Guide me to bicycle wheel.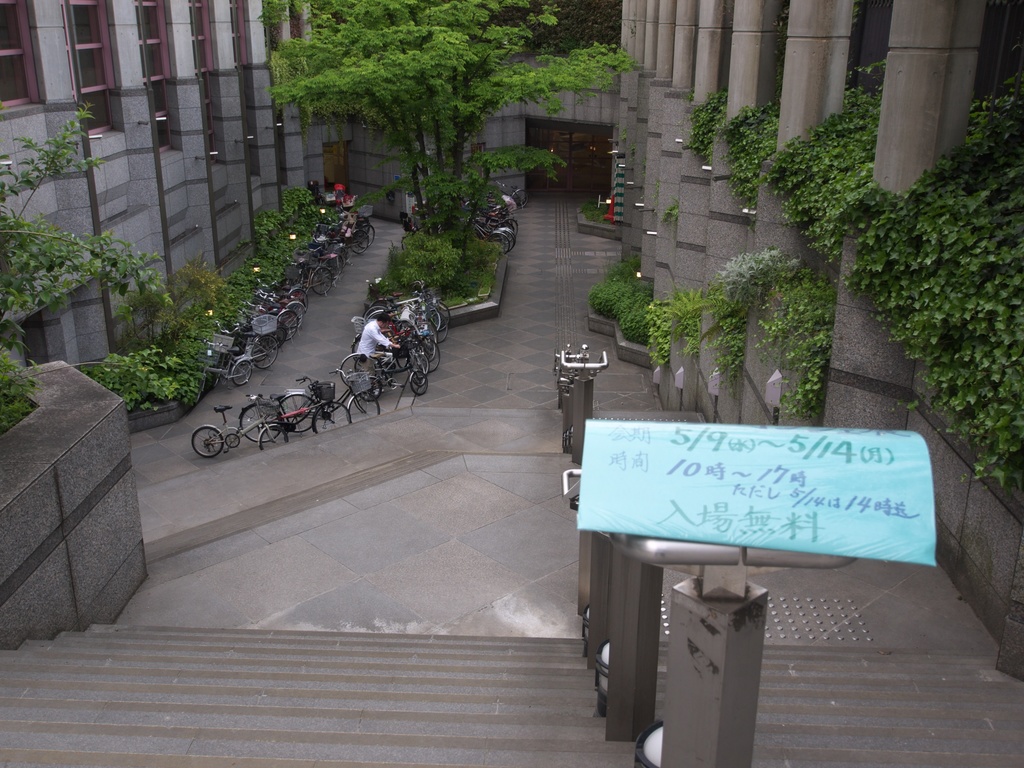
Guidance: rect(344, 396, 380, 426).
